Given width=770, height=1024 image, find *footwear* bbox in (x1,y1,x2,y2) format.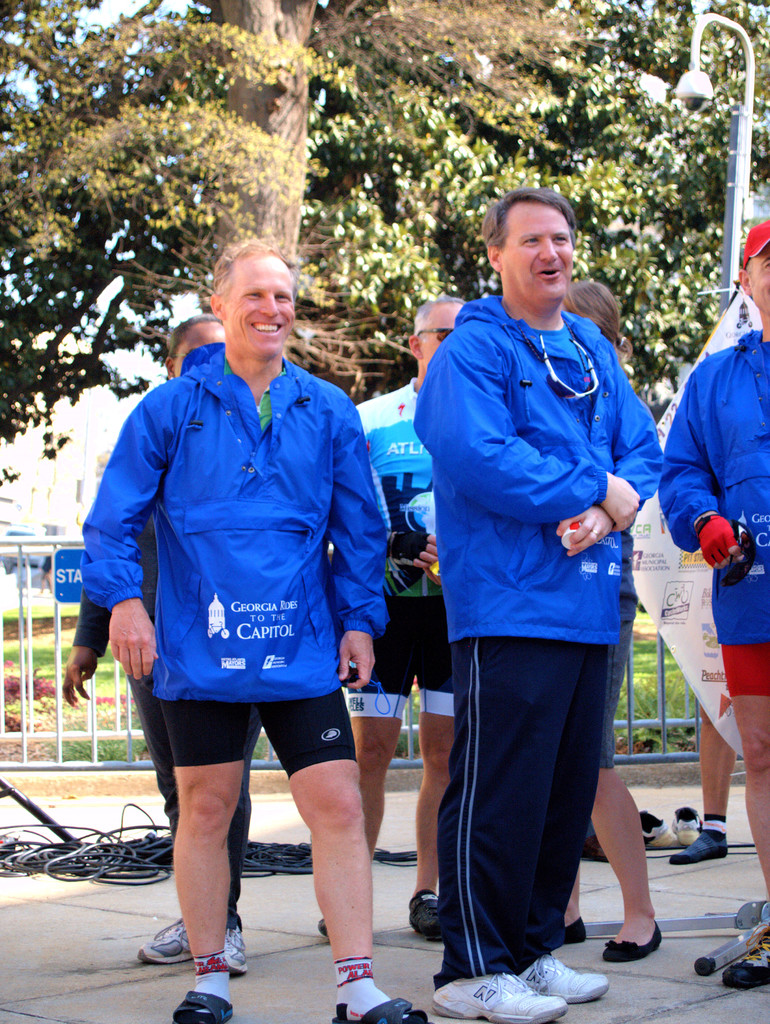
(520,956,602,998).
